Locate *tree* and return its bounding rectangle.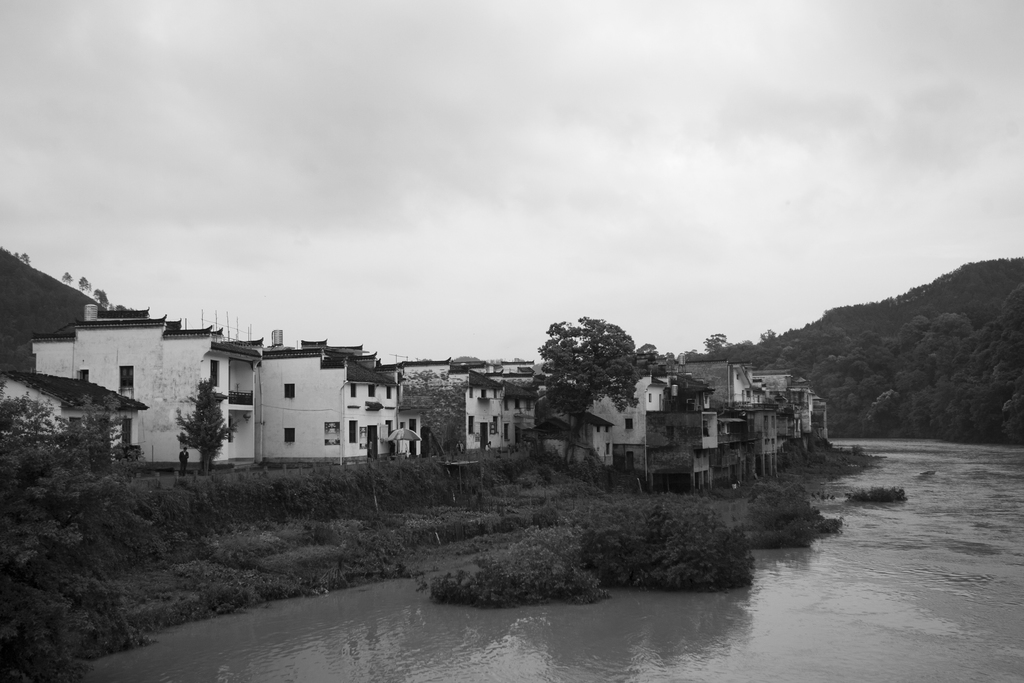
[397, 373, 485, 461].
